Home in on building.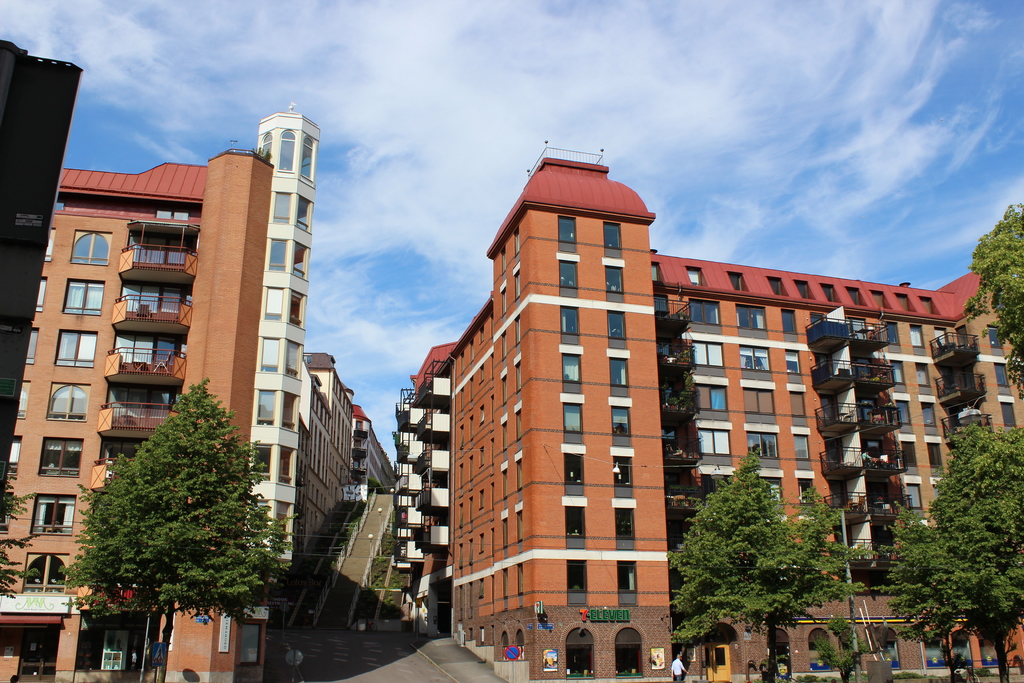
Homed in at x1=294 y1=350 x2=354 y2=566.
